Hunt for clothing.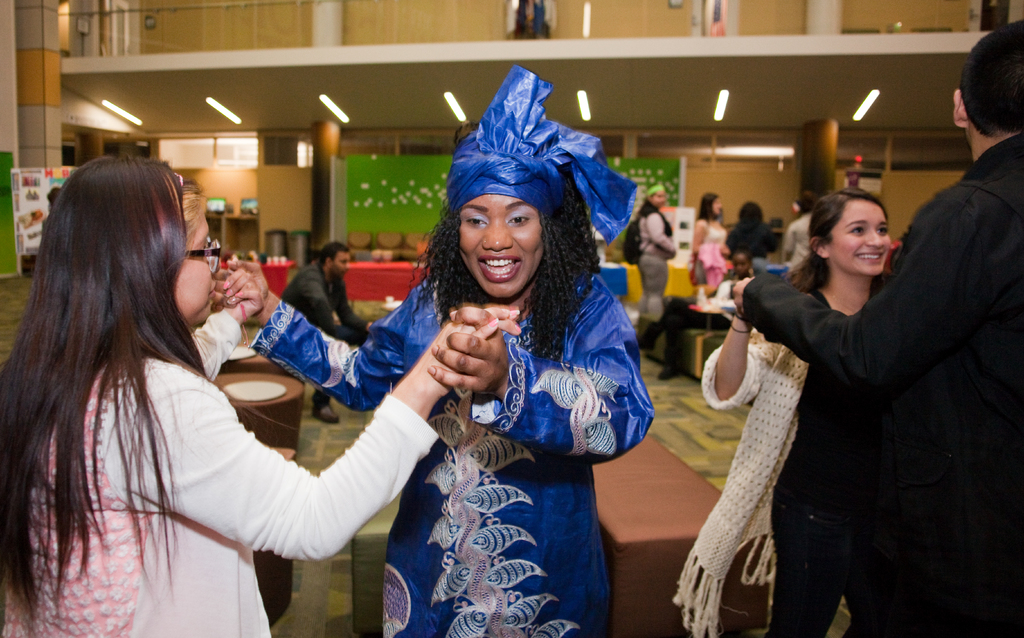
Hunted down at 637, 208, 680, 319.
